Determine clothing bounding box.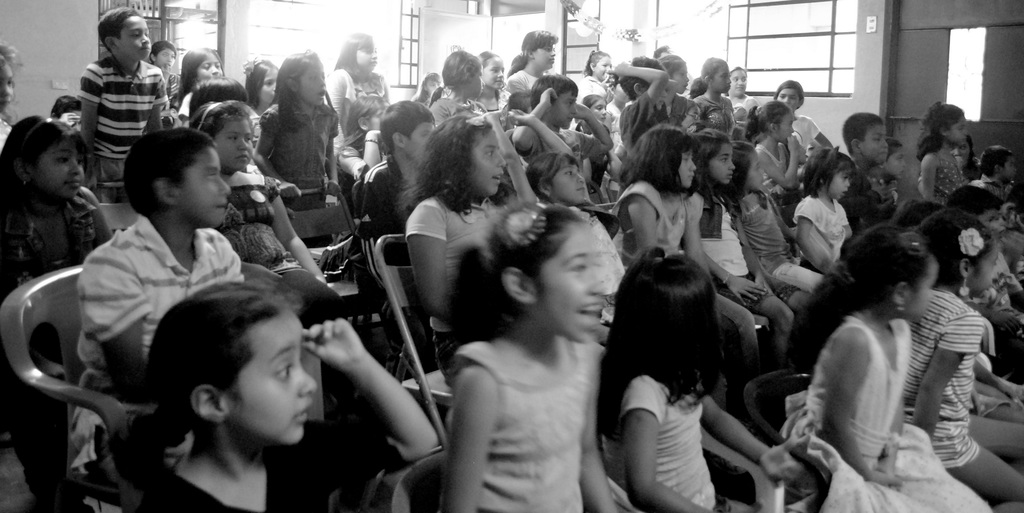
Determined: {"x1": 132, "y1": 417, "x2": 366, "y2": 512}.
